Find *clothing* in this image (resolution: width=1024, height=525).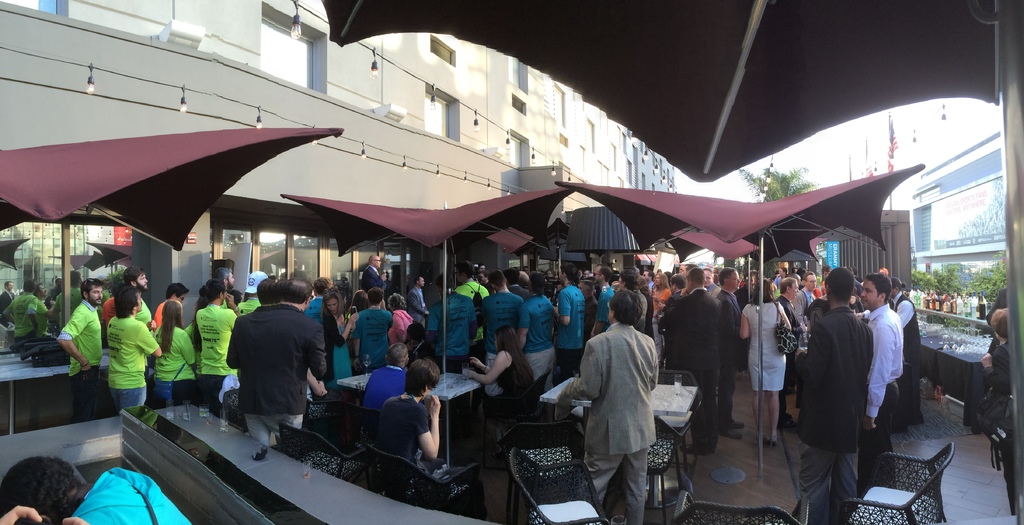
{"x1": 215, "y1": 283, "x2": 328, "y2": 435}.
